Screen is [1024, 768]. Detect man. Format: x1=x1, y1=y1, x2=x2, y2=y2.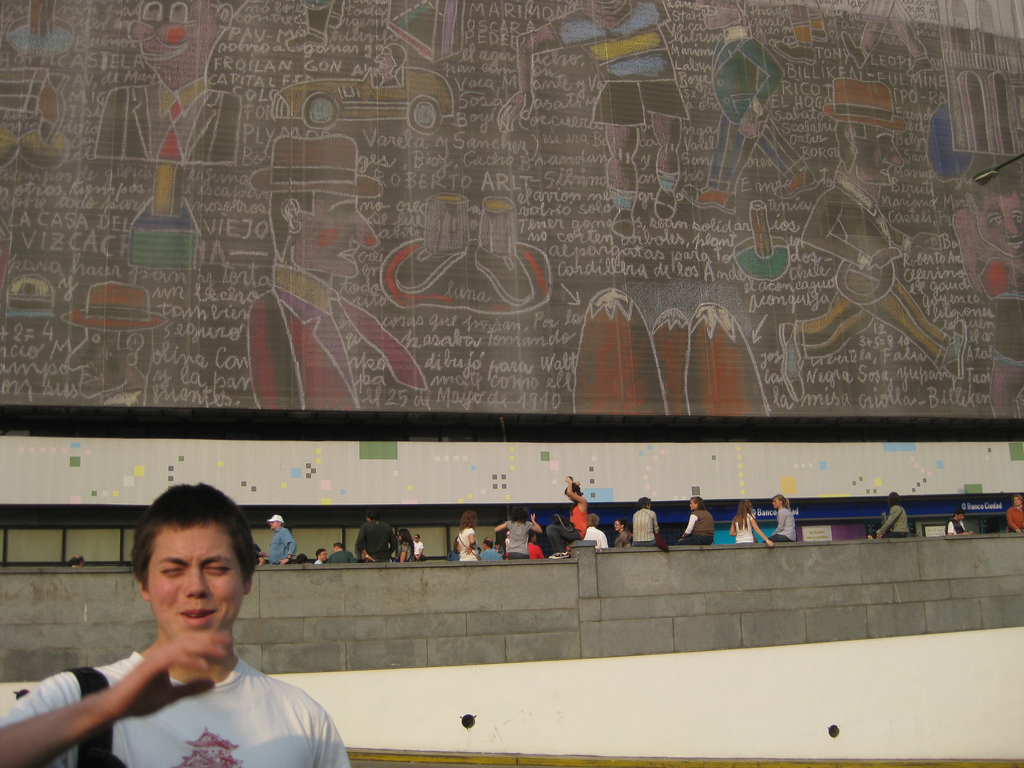
x1=21, y1=515, x2=374, y2=767.
